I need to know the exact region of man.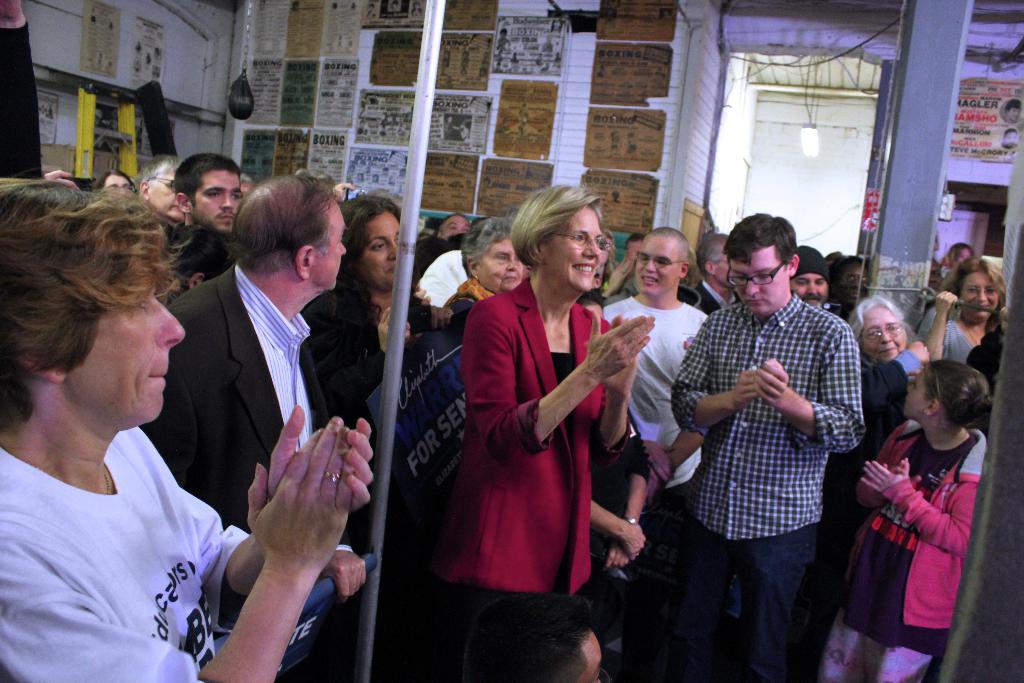
Region: x1=136, y1=151, x2=188, y2=224.
